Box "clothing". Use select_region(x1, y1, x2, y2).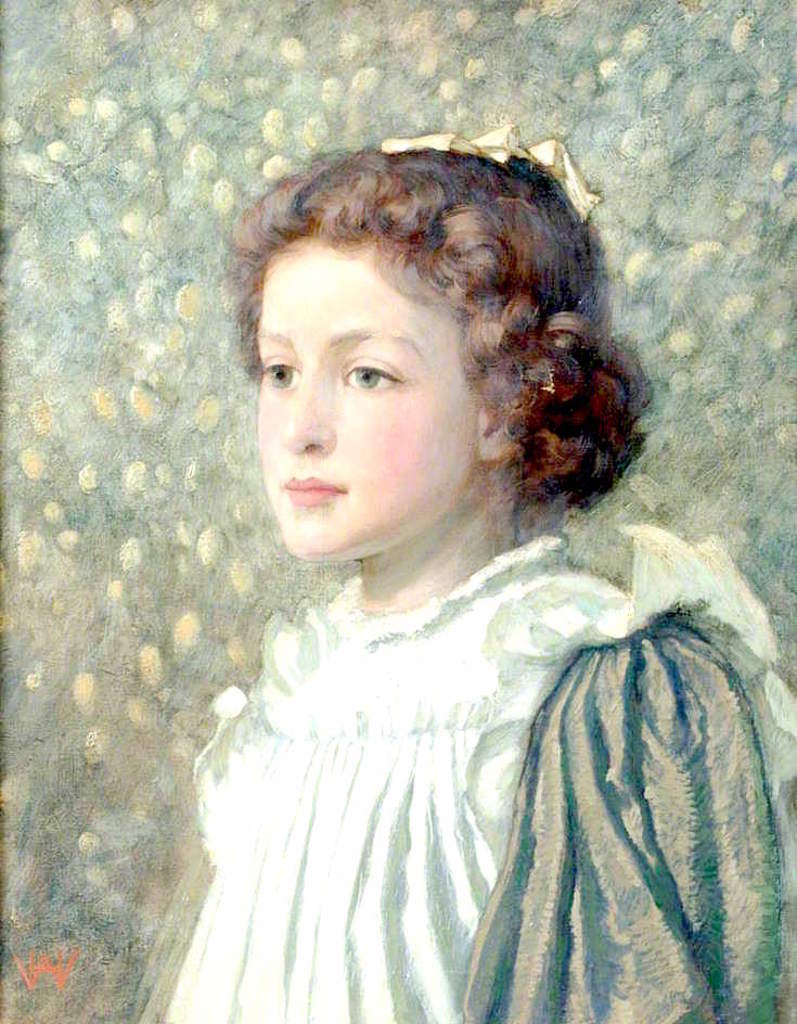
select_region(285, 513, 761, 1004).
